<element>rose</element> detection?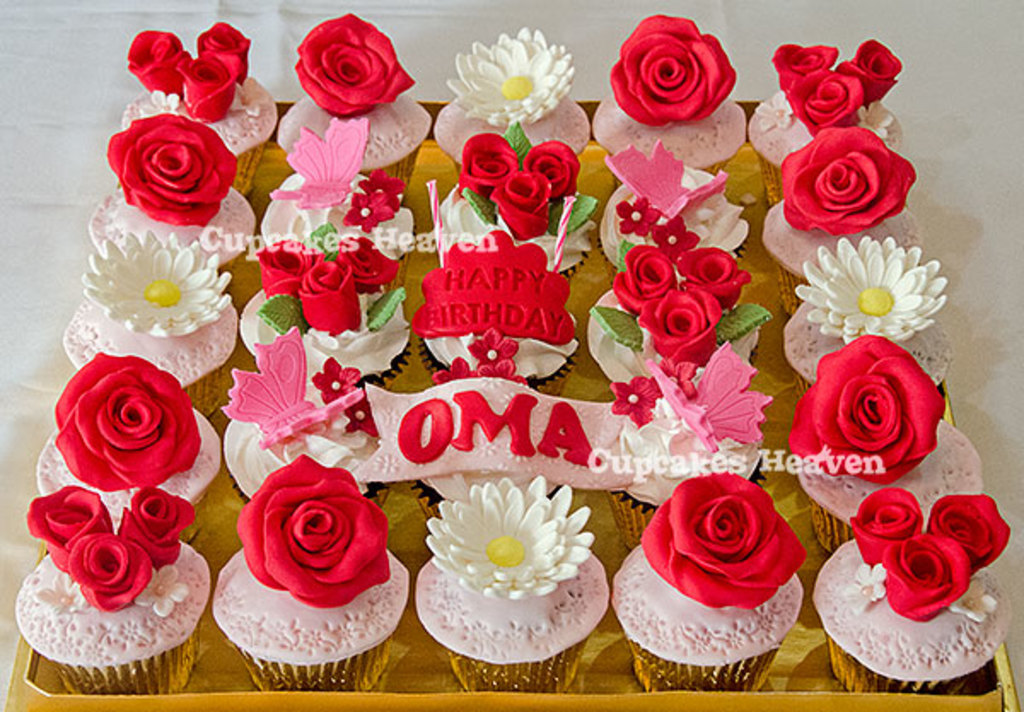
pyautogui.locateOnScreen(106, 113, 237, 227)
